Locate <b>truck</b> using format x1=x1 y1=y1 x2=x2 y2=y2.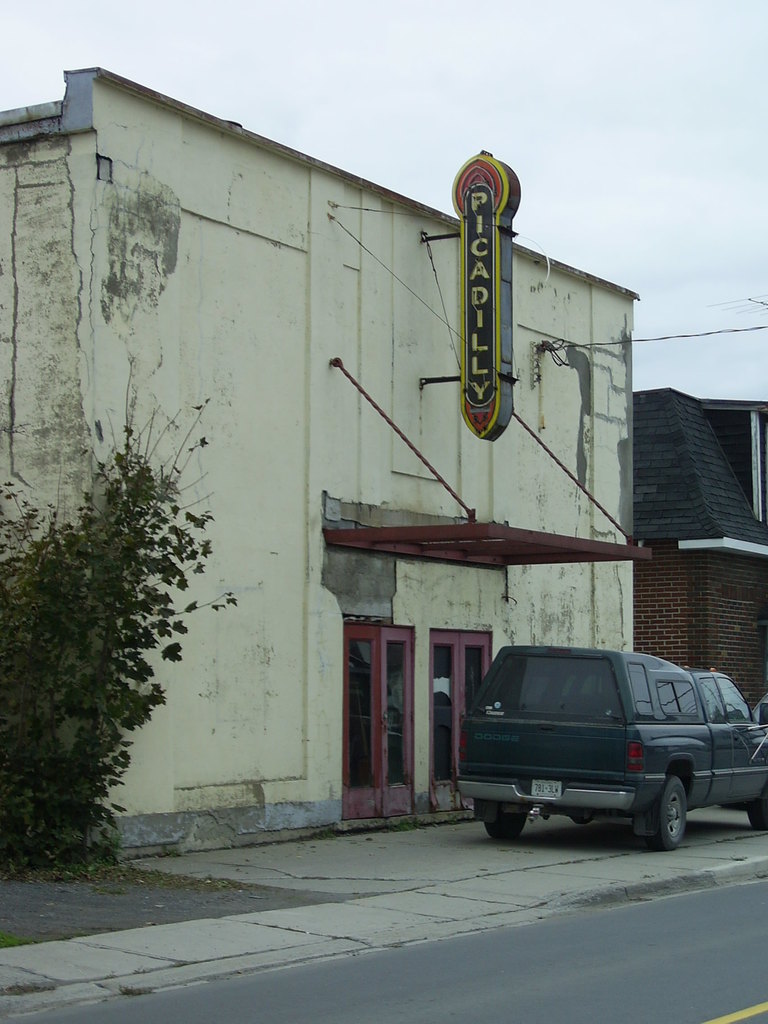
x1=446 y1=650 x2=753 y2=857.
